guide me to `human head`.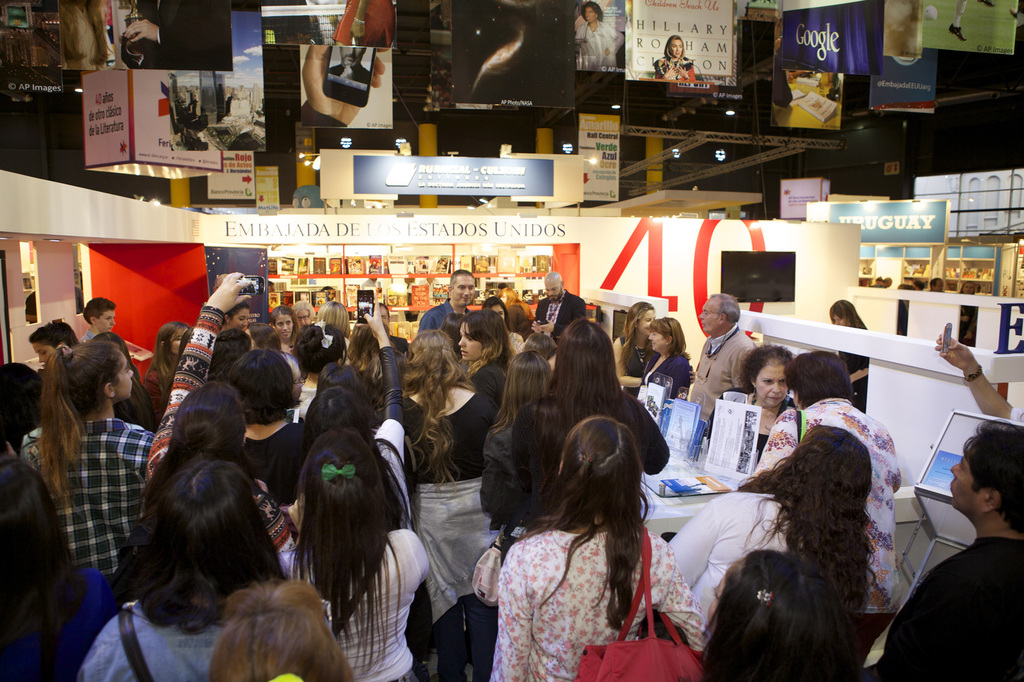
Guidance: 0:455:60:570.
